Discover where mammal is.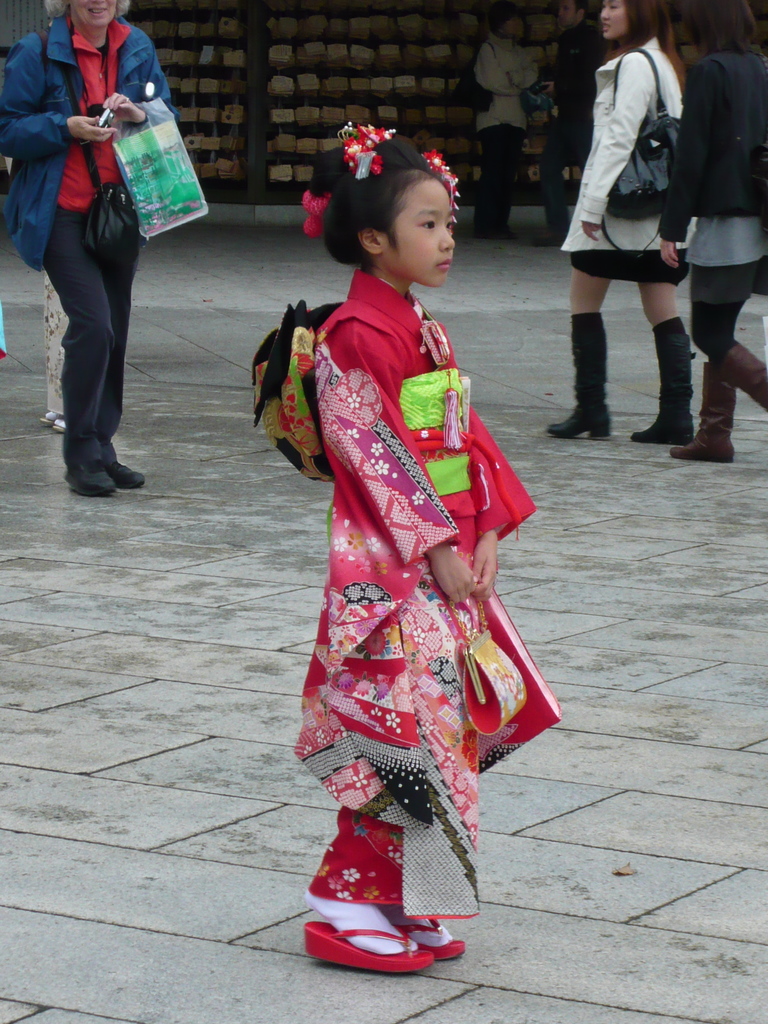
Discovered at box(554, 0, 690, 440).
